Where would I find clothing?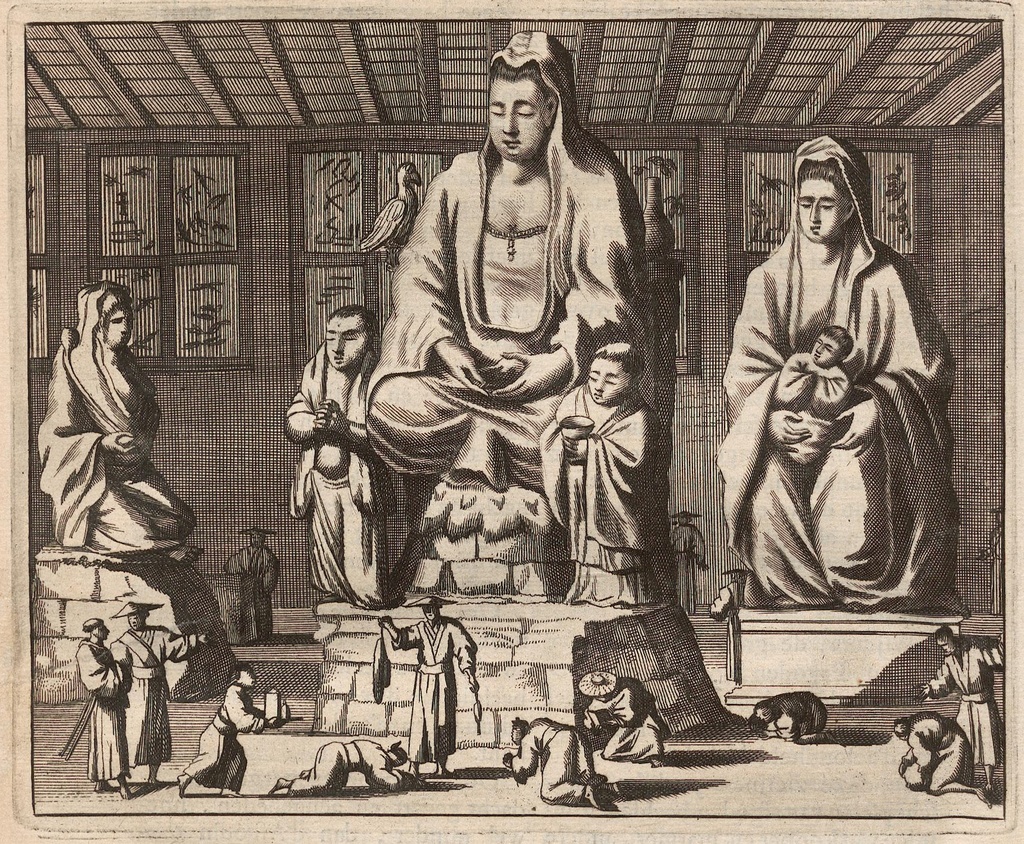
At Rect(576, 668, 664, 756).
